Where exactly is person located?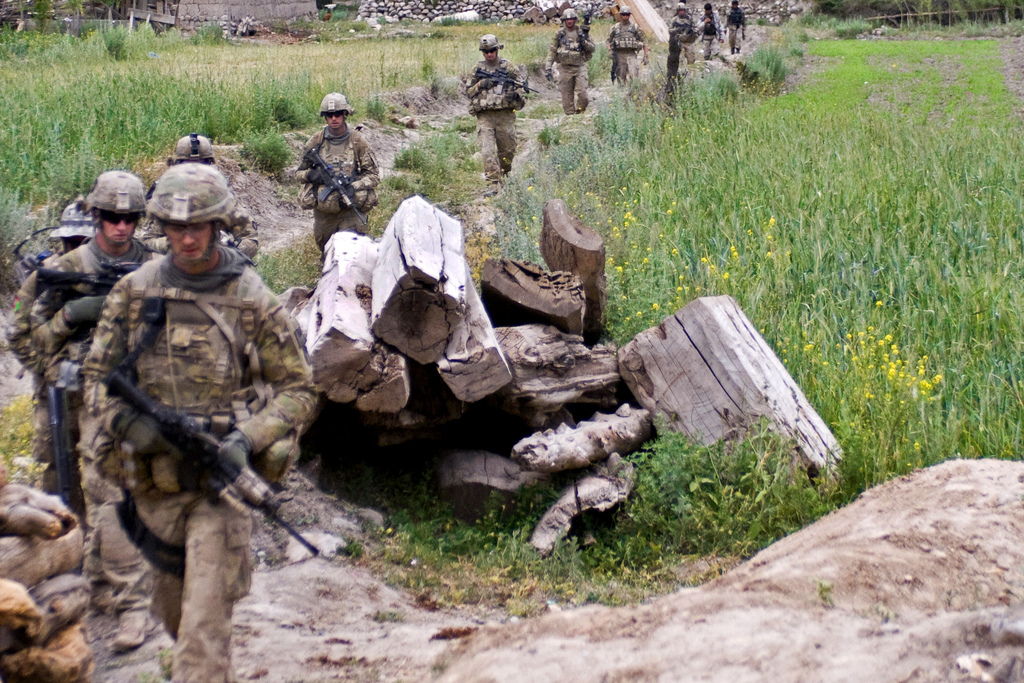
Its bounding box is bbox=[7, 129, 322, 682].
